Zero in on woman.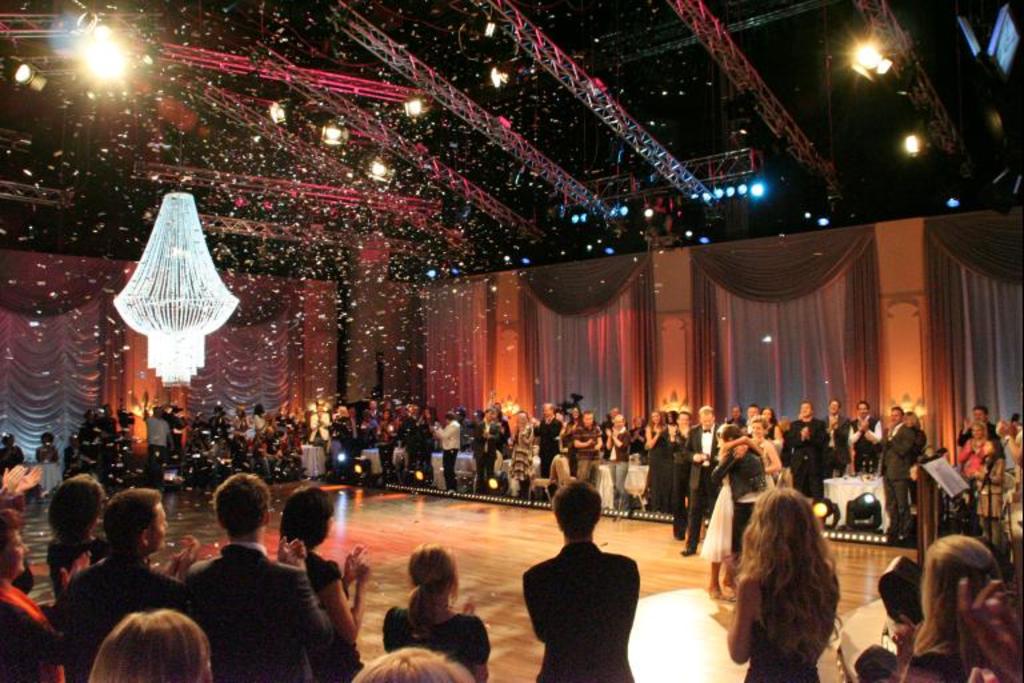
Zeroed in: (376,540,492,682).
